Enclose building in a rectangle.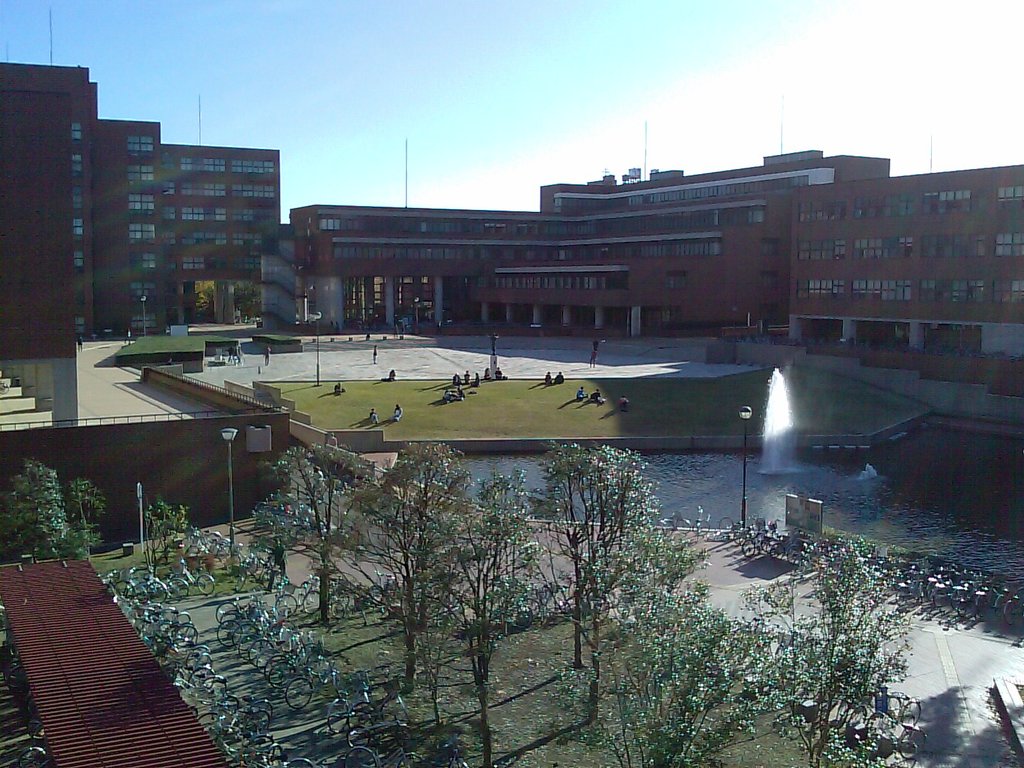
left=0, top=8, right=1023, bottom=425.
